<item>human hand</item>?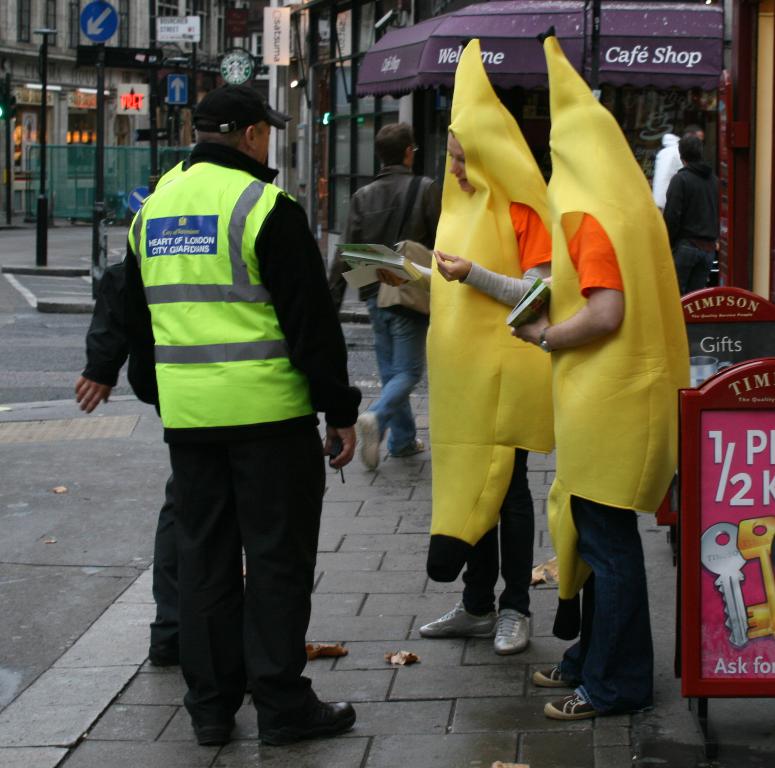
bbox=[509, 298, 556, 351]
